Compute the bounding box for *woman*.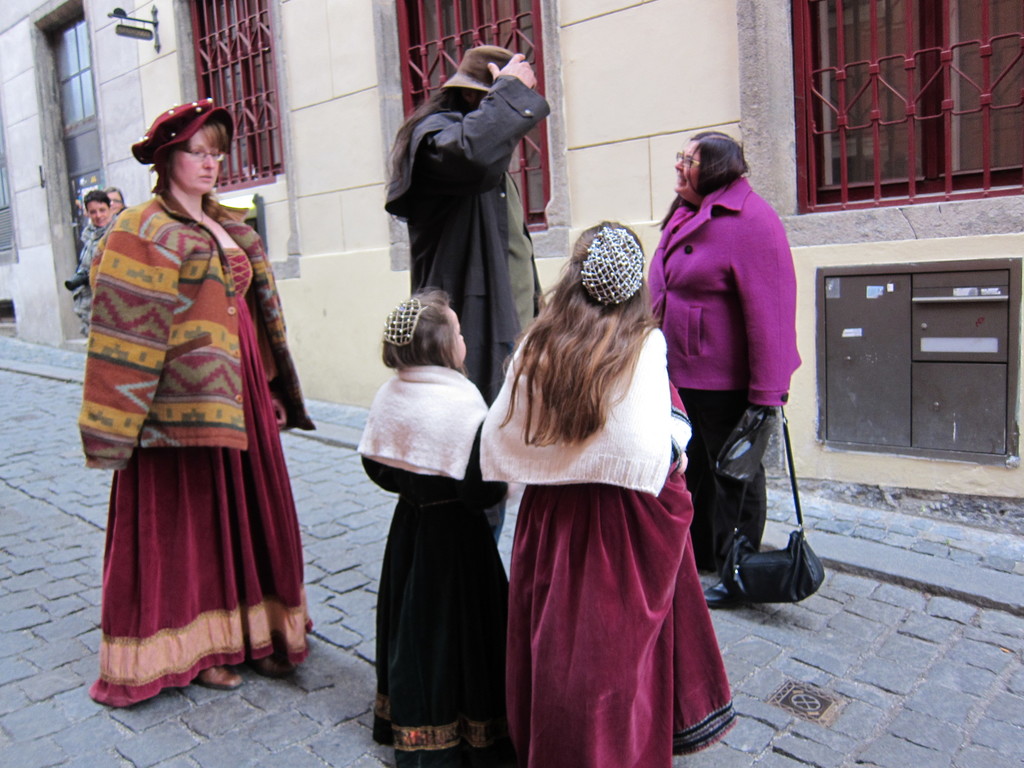
[left=645, top=127, right=808, bottom=606].
